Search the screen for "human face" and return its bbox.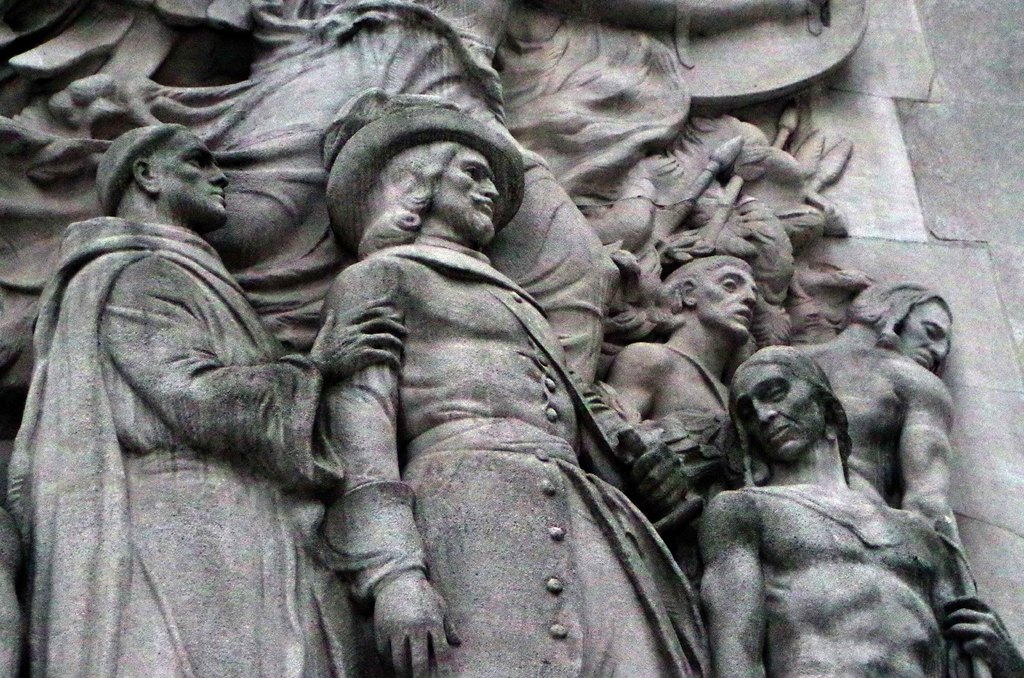
Found: <region>742, 369, 814, 460</region>.
